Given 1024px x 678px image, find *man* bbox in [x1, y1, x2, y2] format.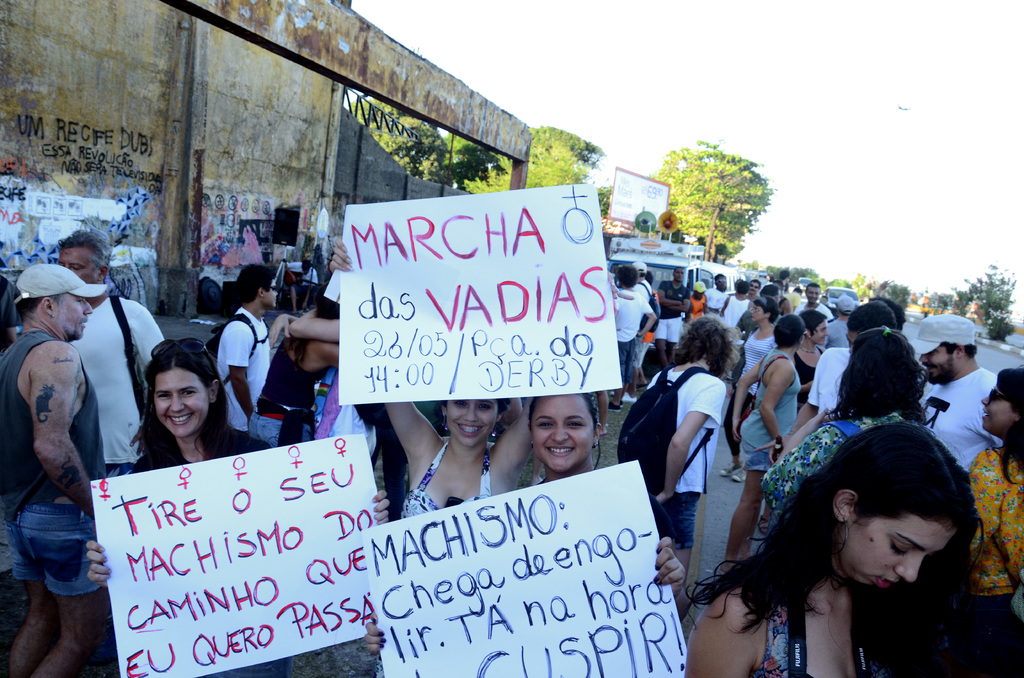
[53, 236, 166, 476].
